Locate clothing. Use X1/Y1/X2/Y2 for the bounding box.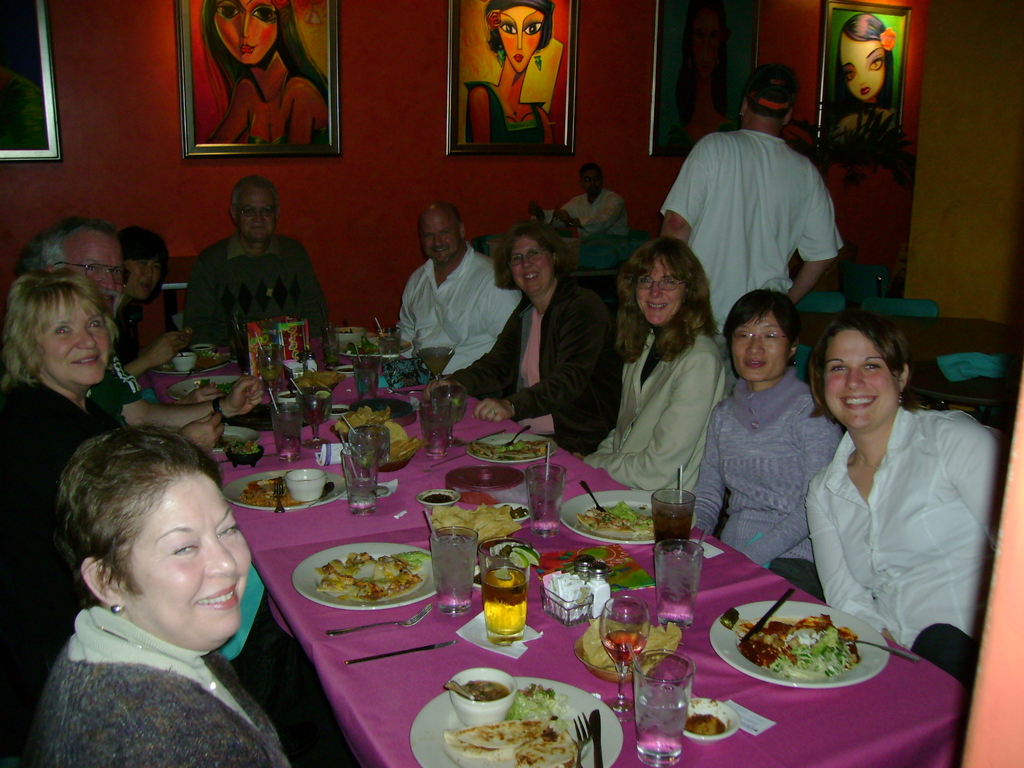
29/604/300/767.
